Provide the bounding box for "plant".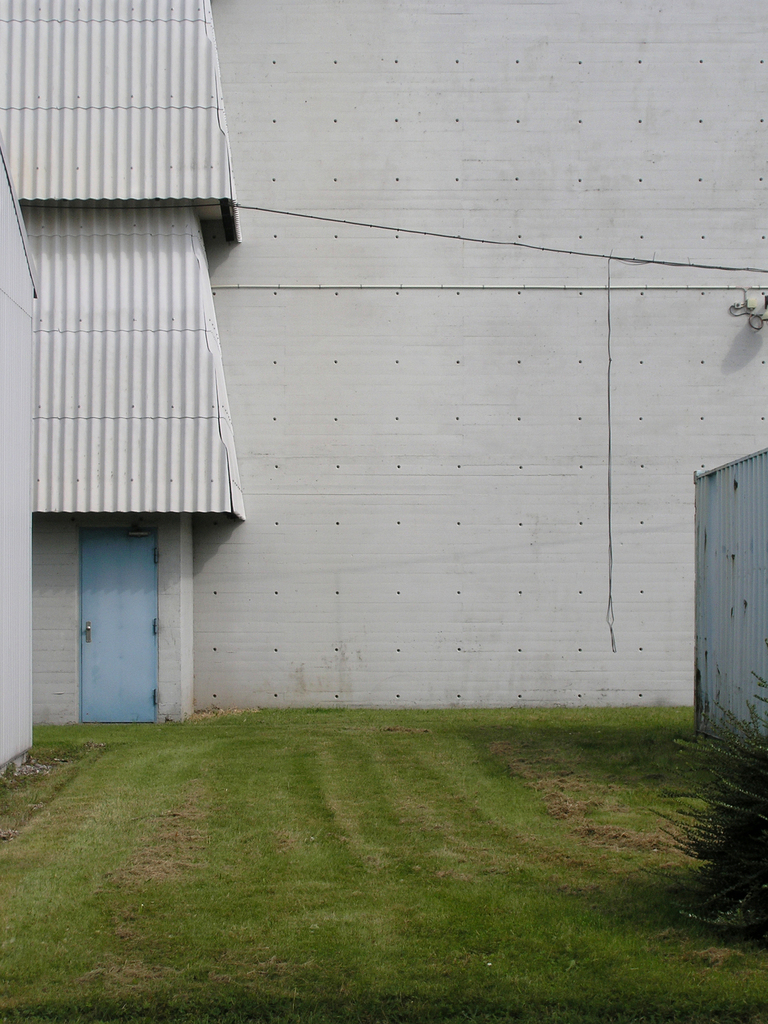
(left=631, top=673, right=767, bottom=936).
